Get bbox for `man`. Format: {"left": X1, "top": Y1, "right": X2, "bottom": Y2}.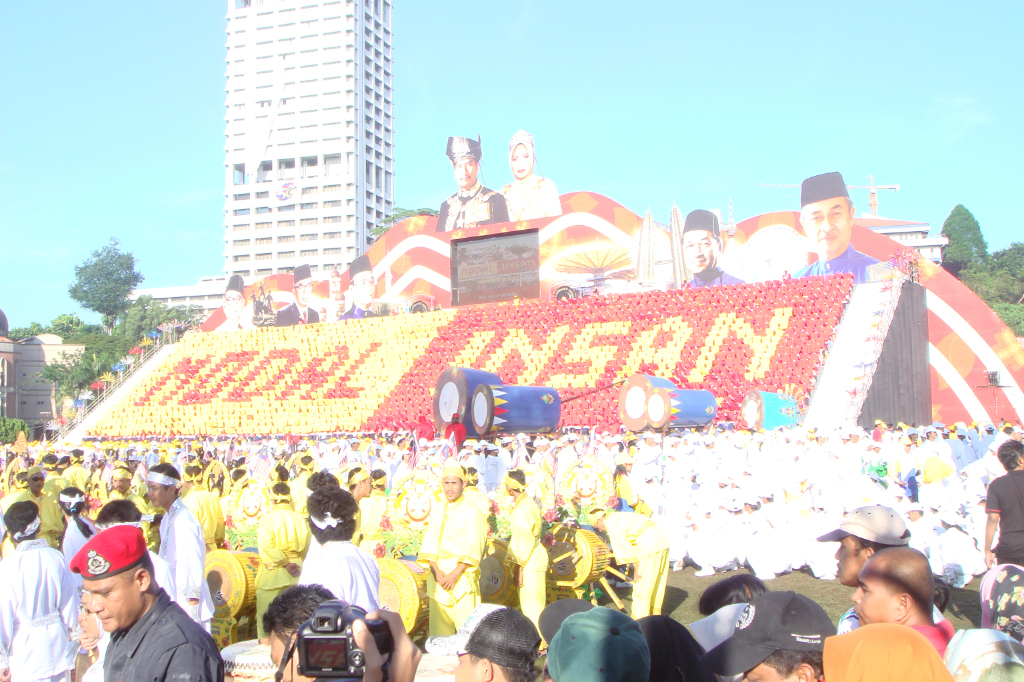
{"left": 850, "top": 541, "right": 952, "bottom": 662}.
